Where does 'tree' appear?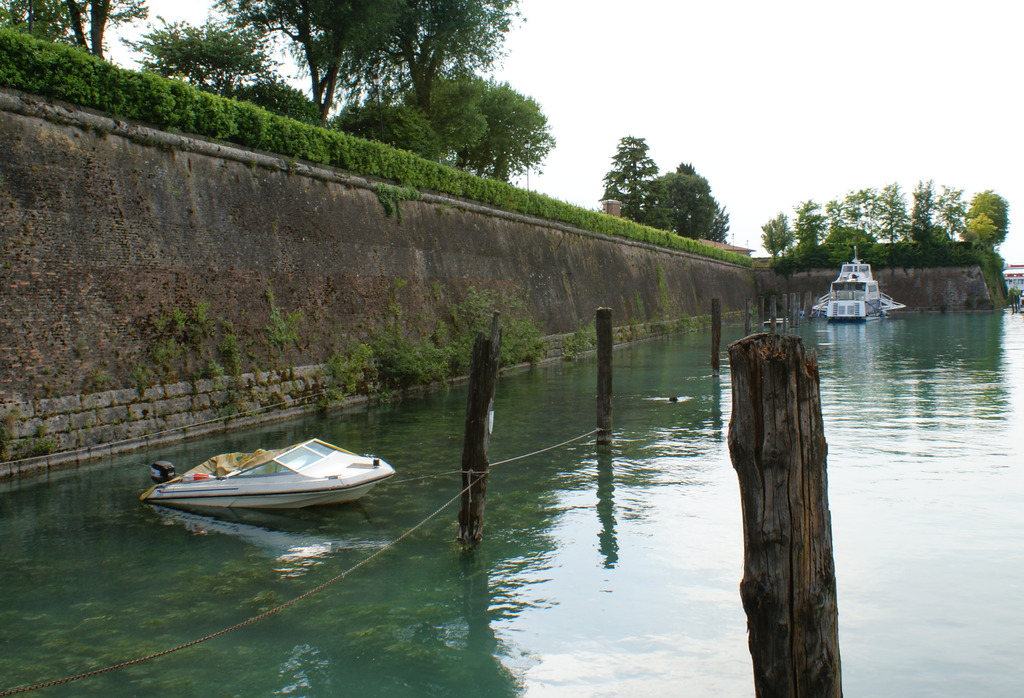
Appears at l=121, t=13, r=278, b=96.
